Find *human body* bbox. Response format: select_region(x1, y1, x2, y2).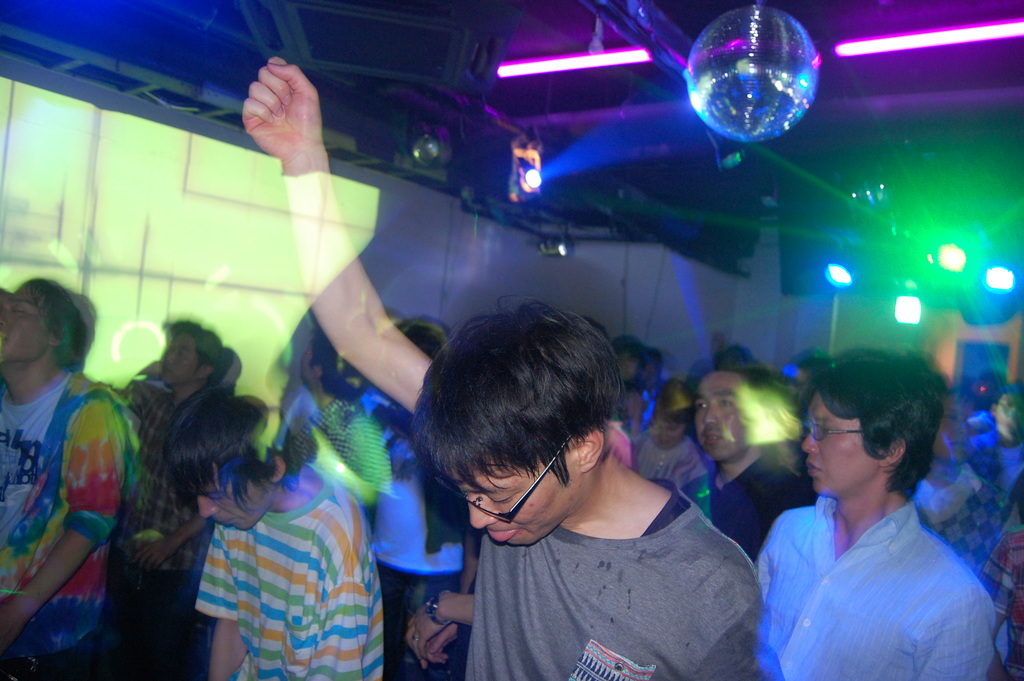
select_region(128, 318, 242, 680).
